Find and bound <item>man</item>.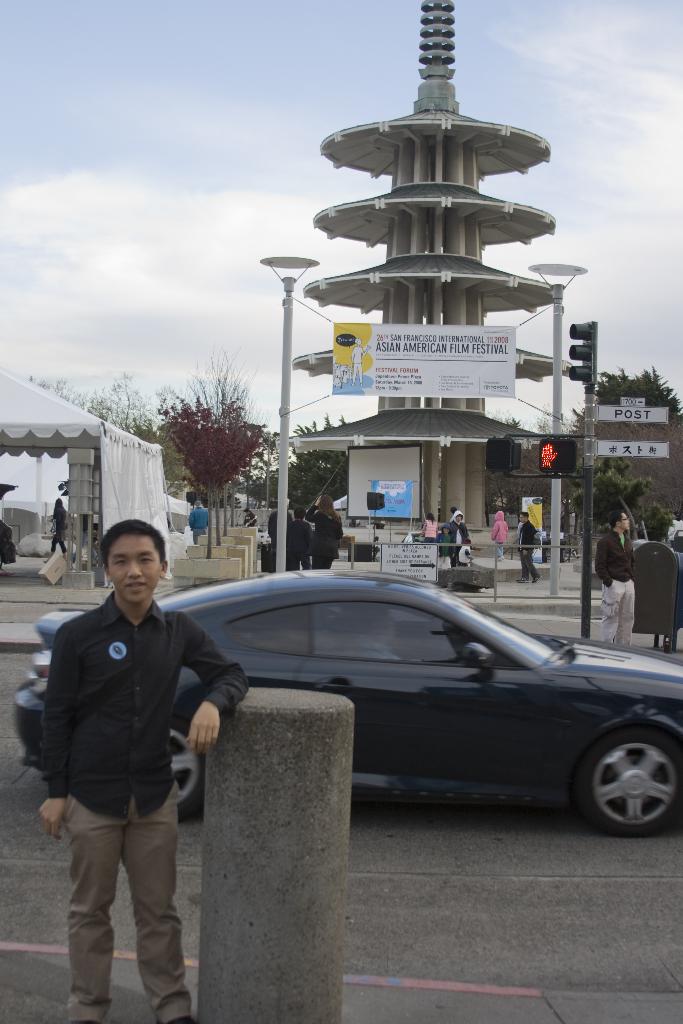
Bound: region(288, 508, 315, 573).
